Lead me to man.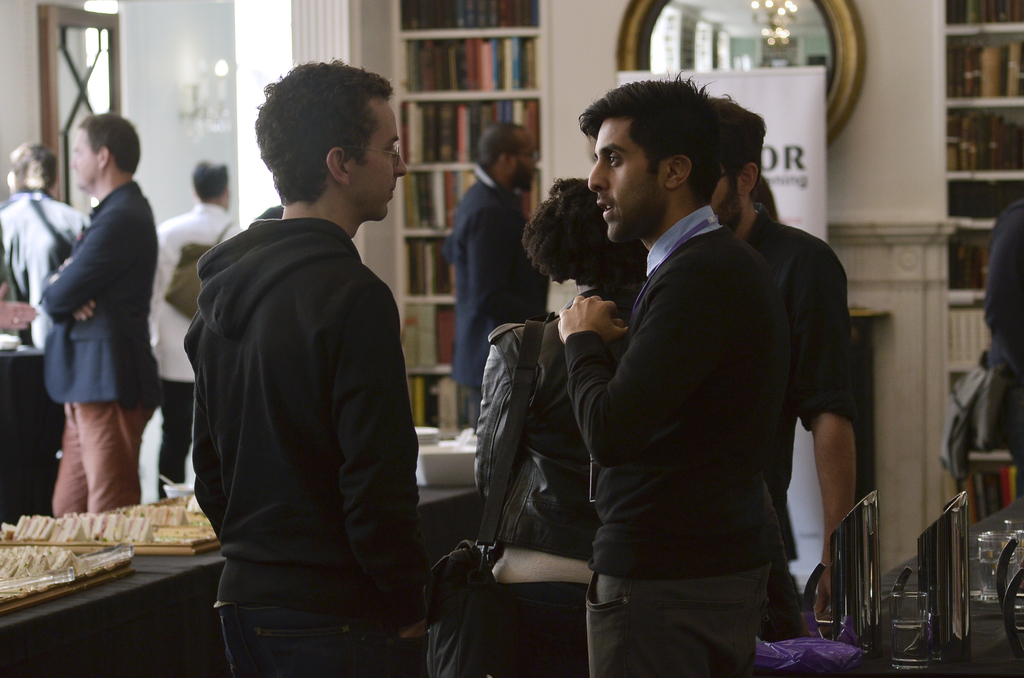
Lead to BBox(145, 159, 240, 500).
